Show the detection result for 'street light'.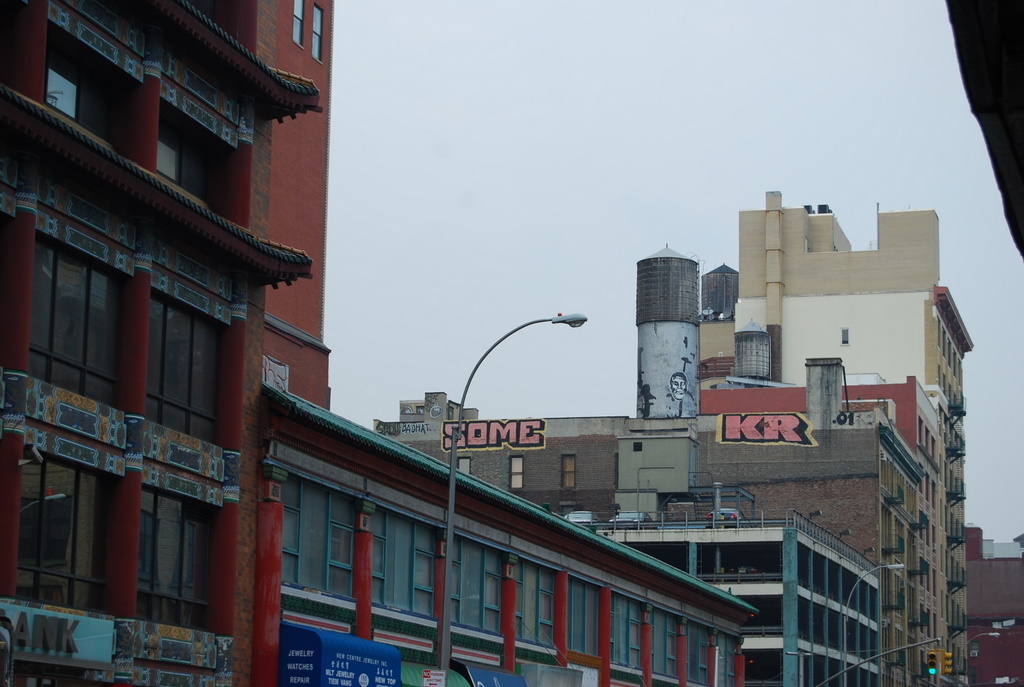
region(428, 254, 612, 597).
